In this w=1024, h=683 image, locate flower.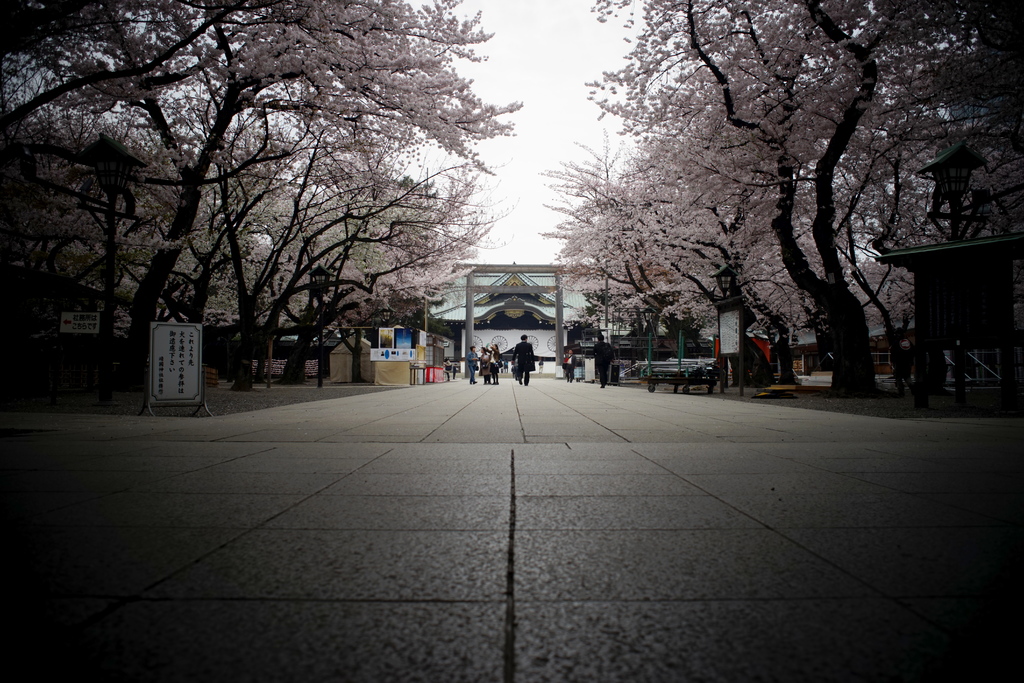
Bounding box: x1=596, y1=12, x2=607, y2=26.
